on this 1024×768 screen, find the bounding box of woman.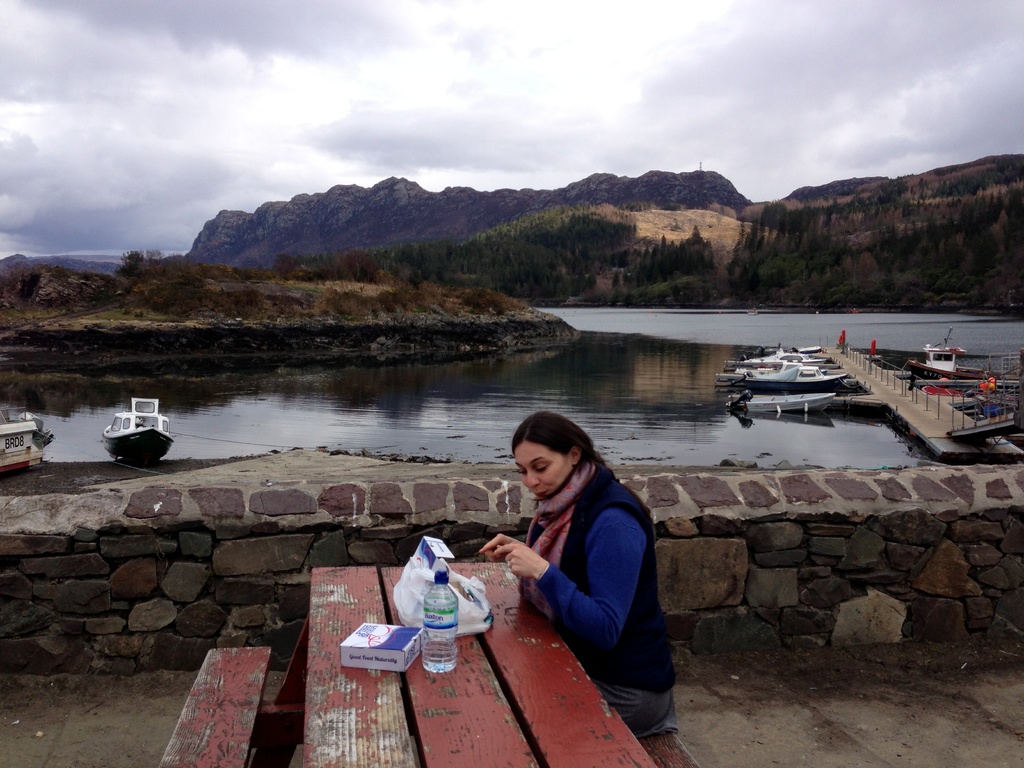
Bounding box: [476, 387, 679, 736].
